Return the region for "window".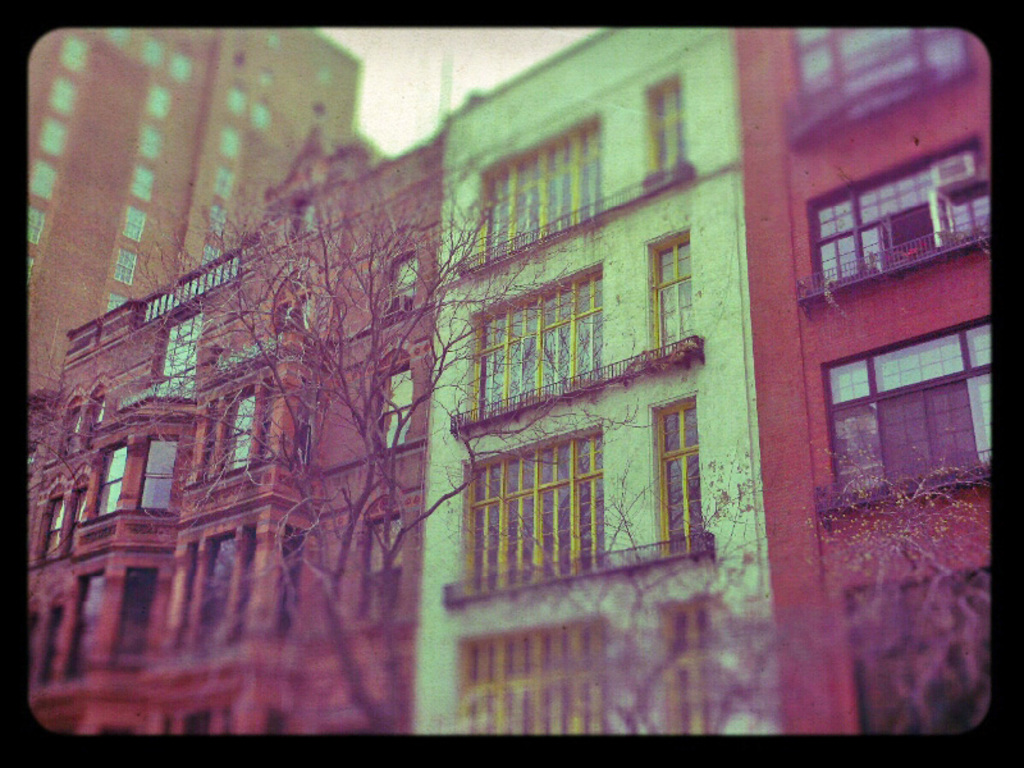
(left=470, top=271, right=599, bottom=411).
